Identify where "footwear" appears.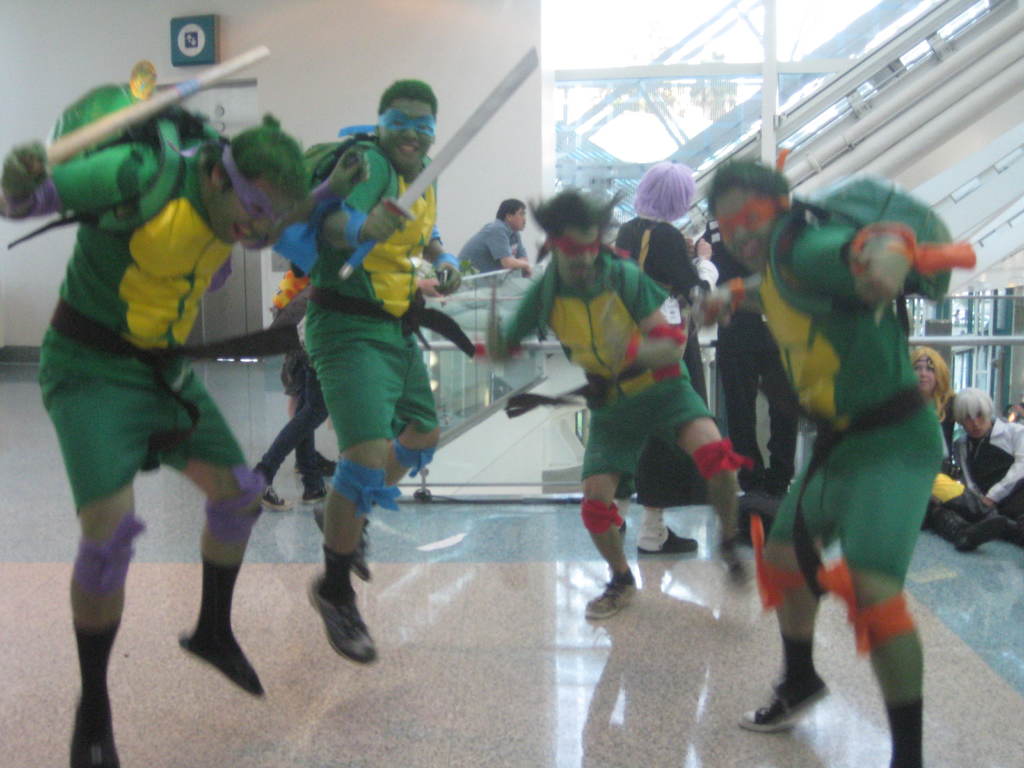
Appears at 635/524/700/556.
